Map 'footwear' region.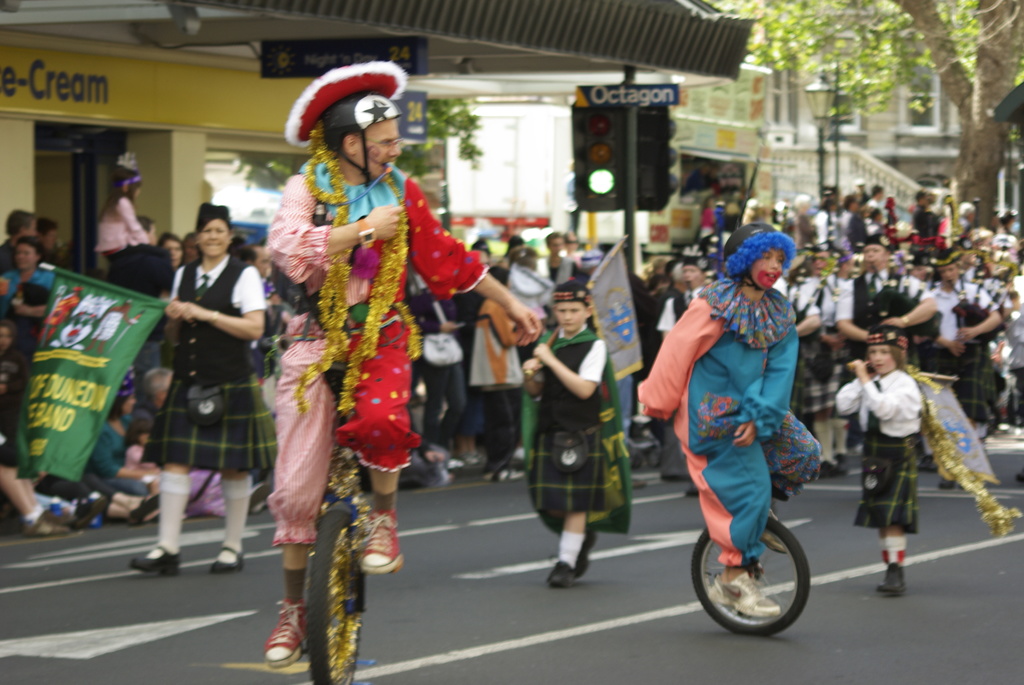
Mapped to <bbox>1010, 473, 1023, 497</bbox>.
